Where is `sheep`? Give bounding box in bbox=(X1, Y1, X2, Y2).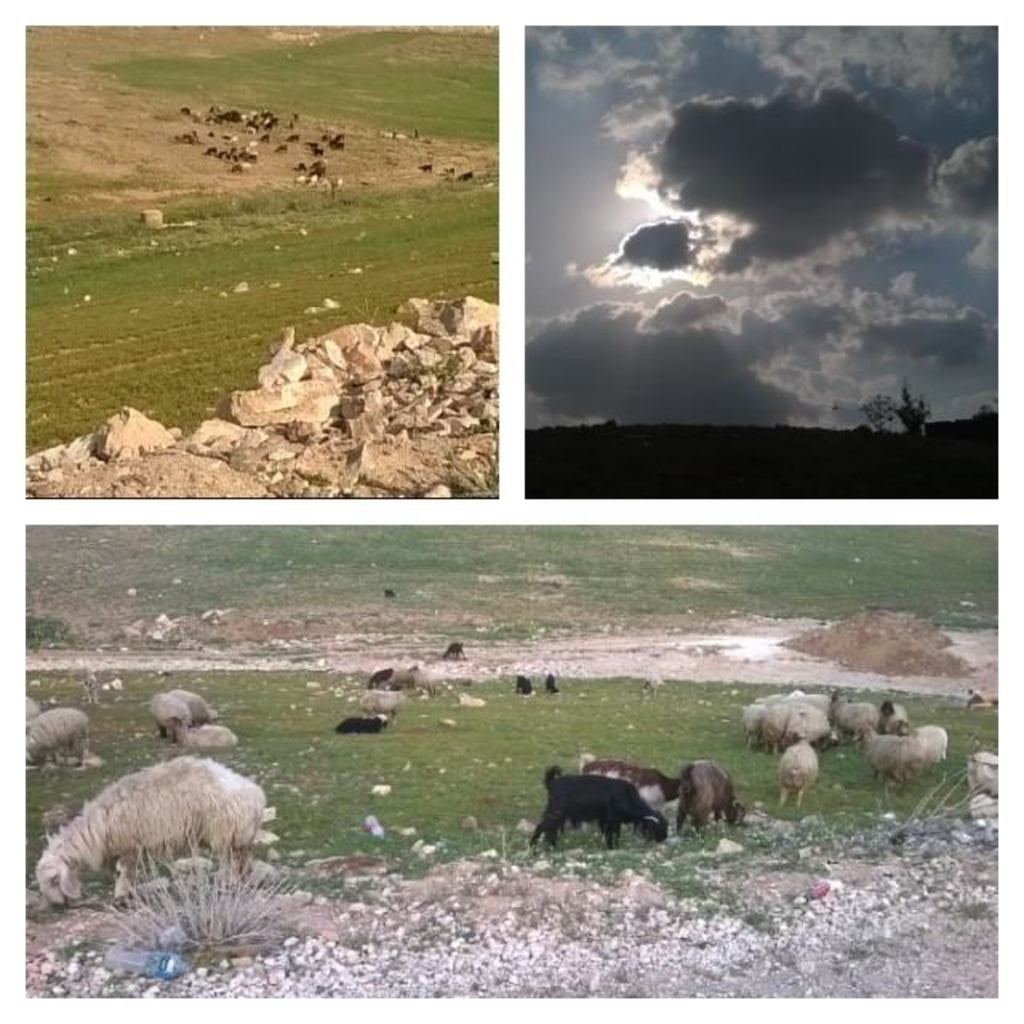
bbox=(149, 693, 190, 736).
